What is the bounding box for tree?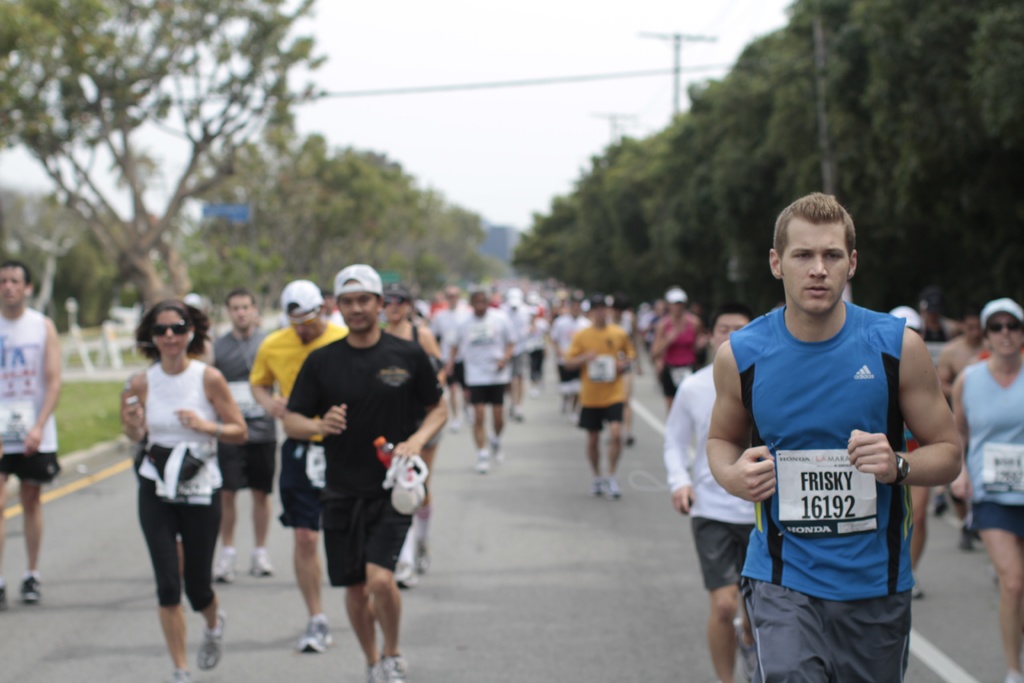
bbox(19, 26, 379, 315).
